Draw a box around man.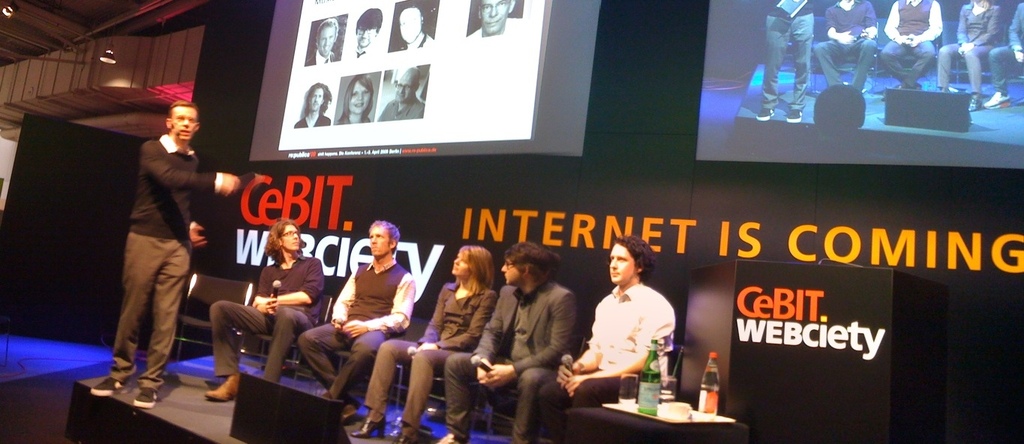
select_region(350, 4, 384, 60).
